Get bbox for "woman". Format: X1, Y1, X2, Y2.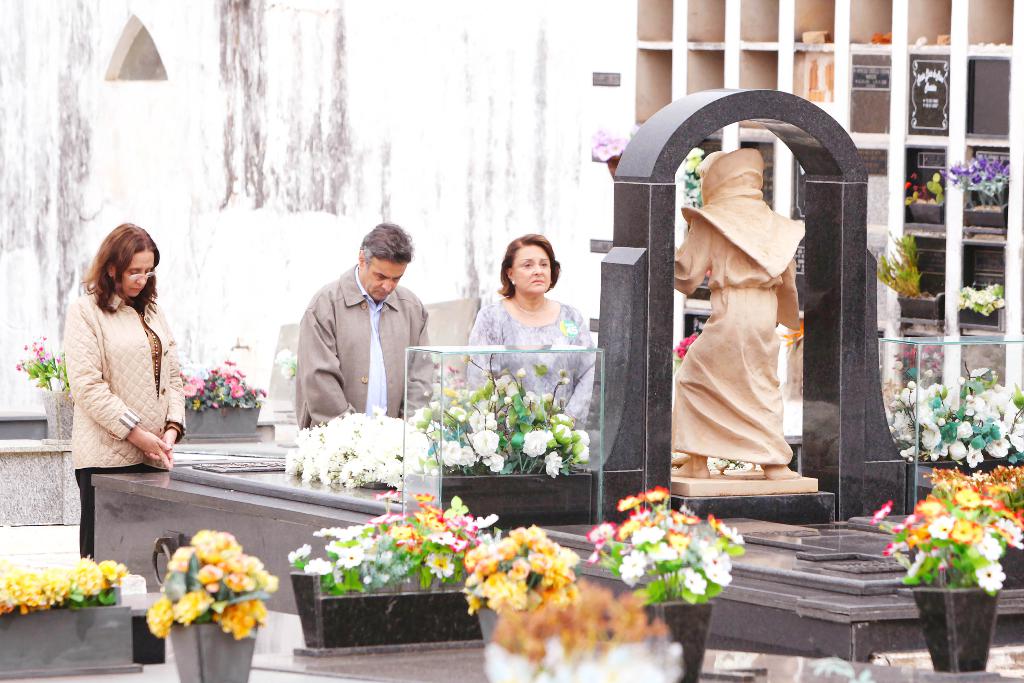
471, 235, 589, 445.
